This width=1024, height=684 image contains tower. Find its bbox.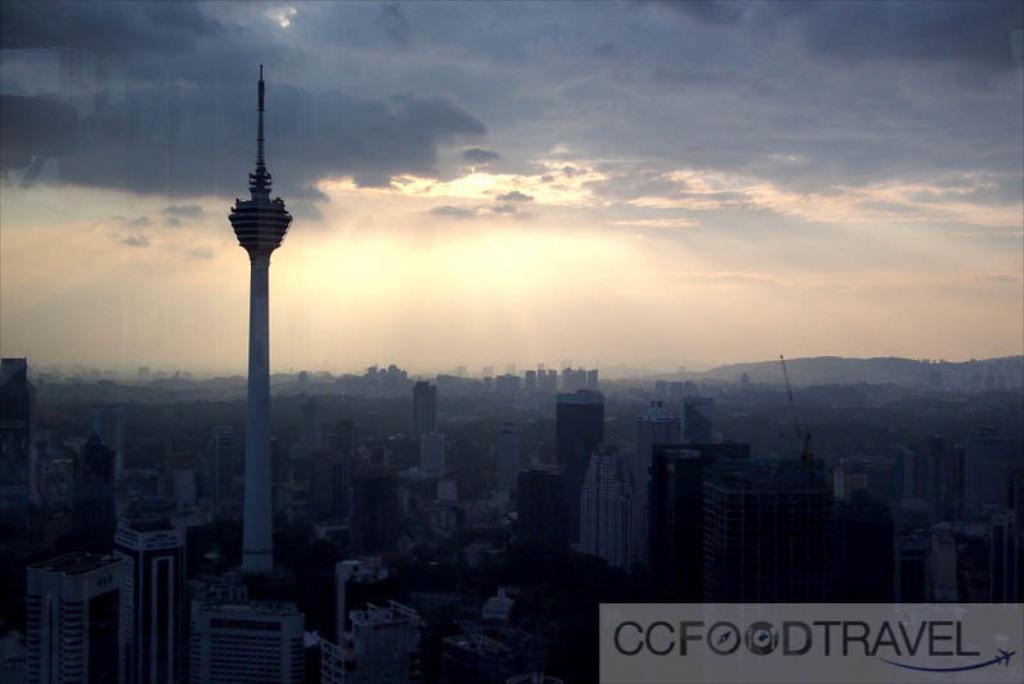
locate(193, 53, 302, 560).
